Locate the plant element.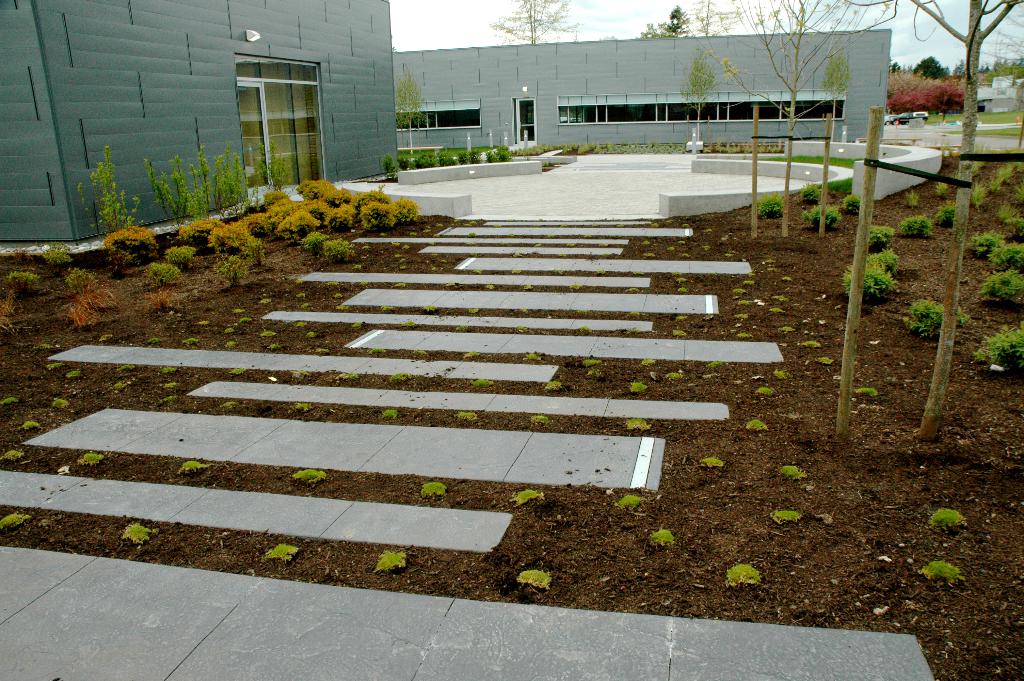
Element bbox: {"left": 103, "top": 226, "right": 164, "bottom": 267}.
